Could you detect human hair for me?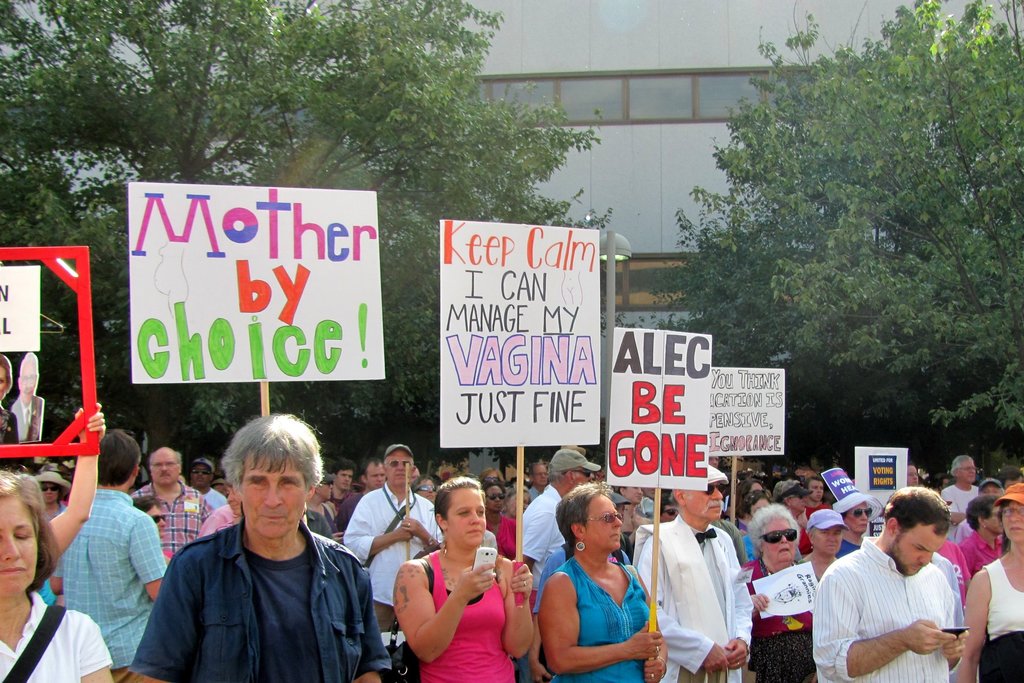
Detection result: pyautogui.locateOnScreen(430, 475, 488, 529).
